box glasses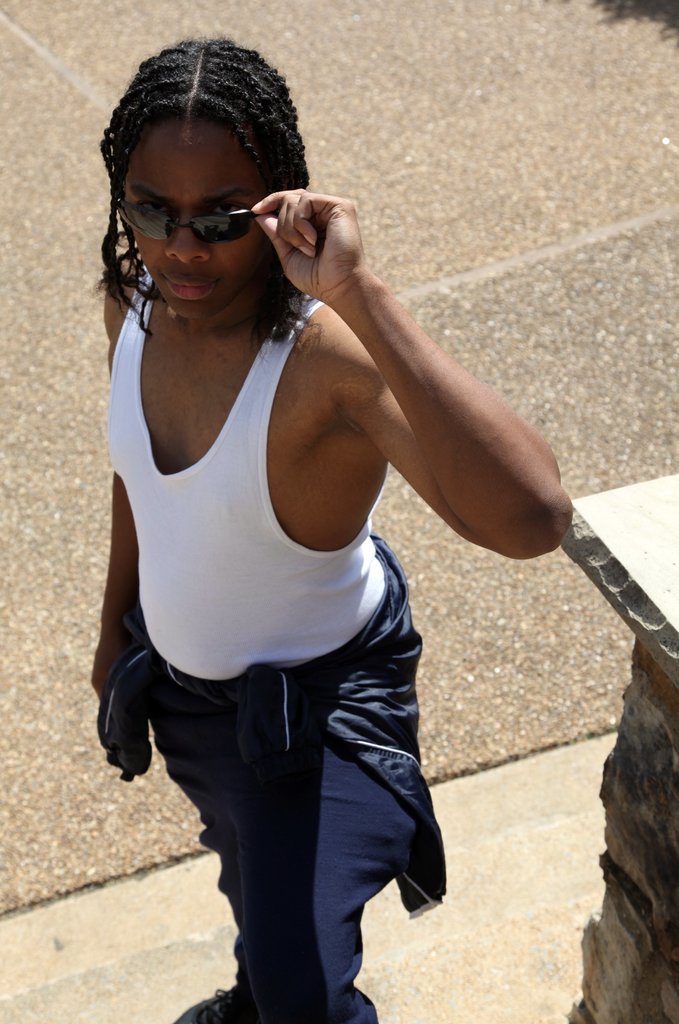
<box>109,172,282,241</box>
